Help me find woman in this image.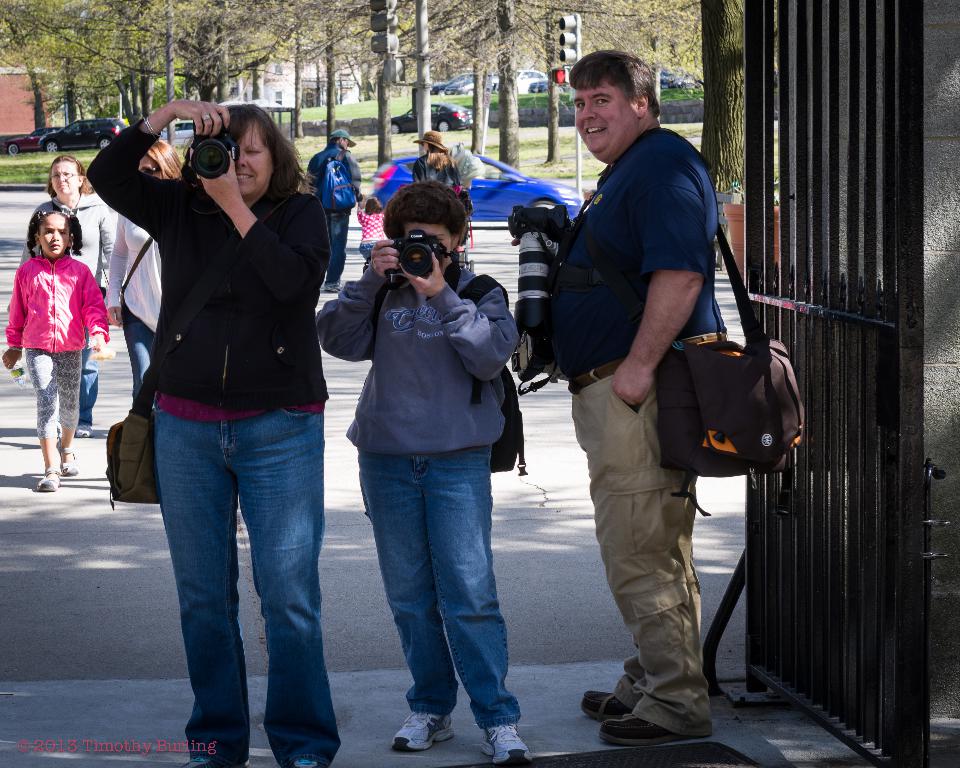
Found it: [95, 87, 340, 738].
